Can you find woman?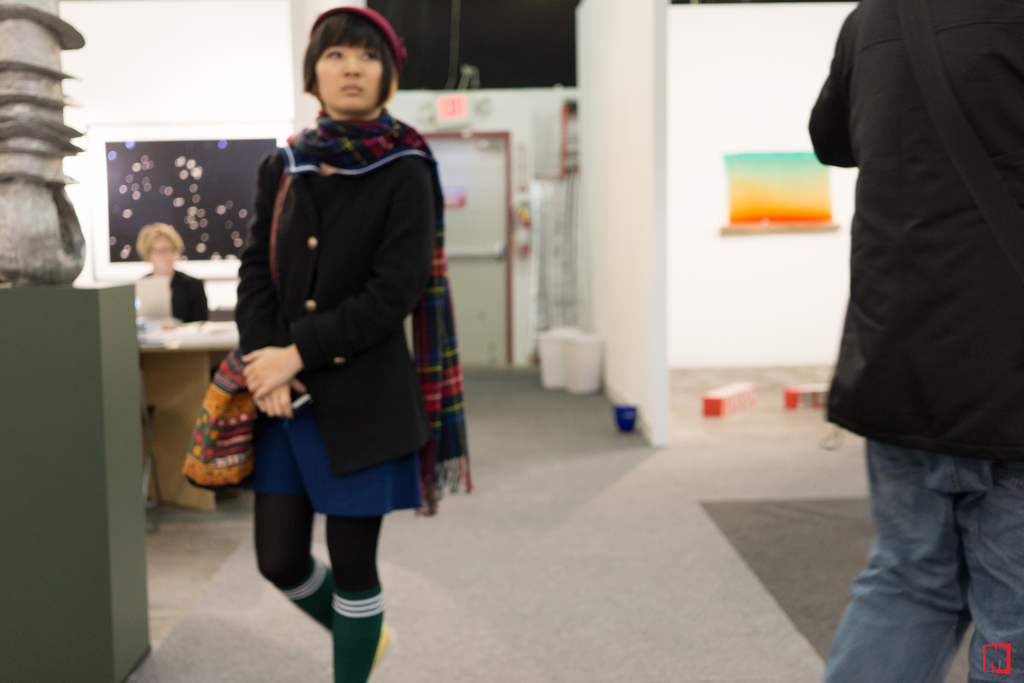
Yes, bounding box: l=125, t=220, r=209, b=324.
